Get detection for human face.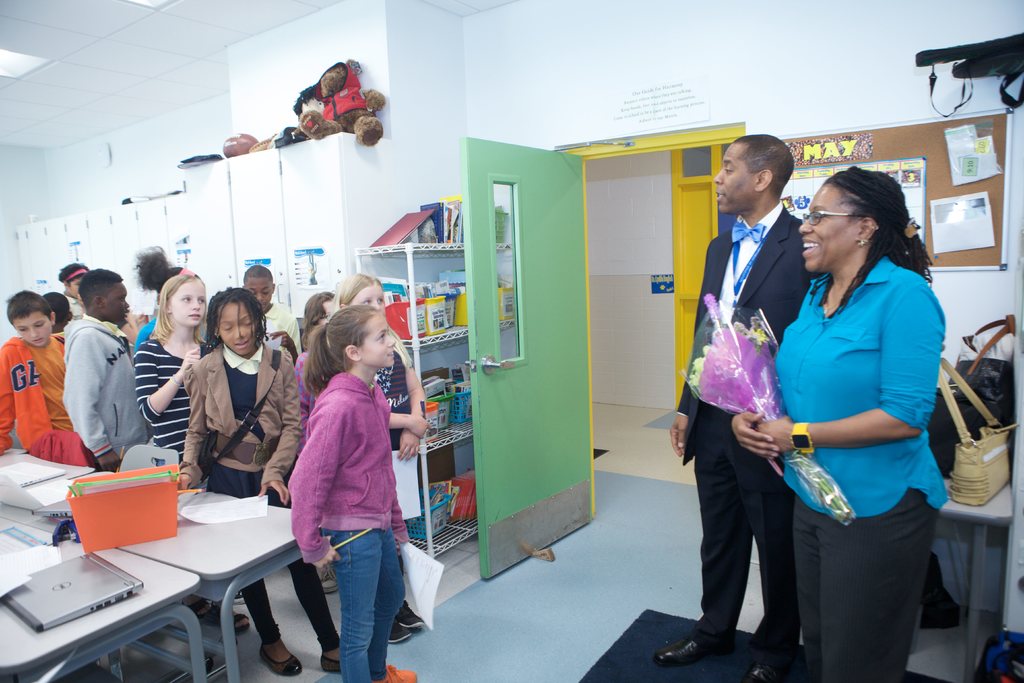
Detection: box(11, 310, 51, 348).
